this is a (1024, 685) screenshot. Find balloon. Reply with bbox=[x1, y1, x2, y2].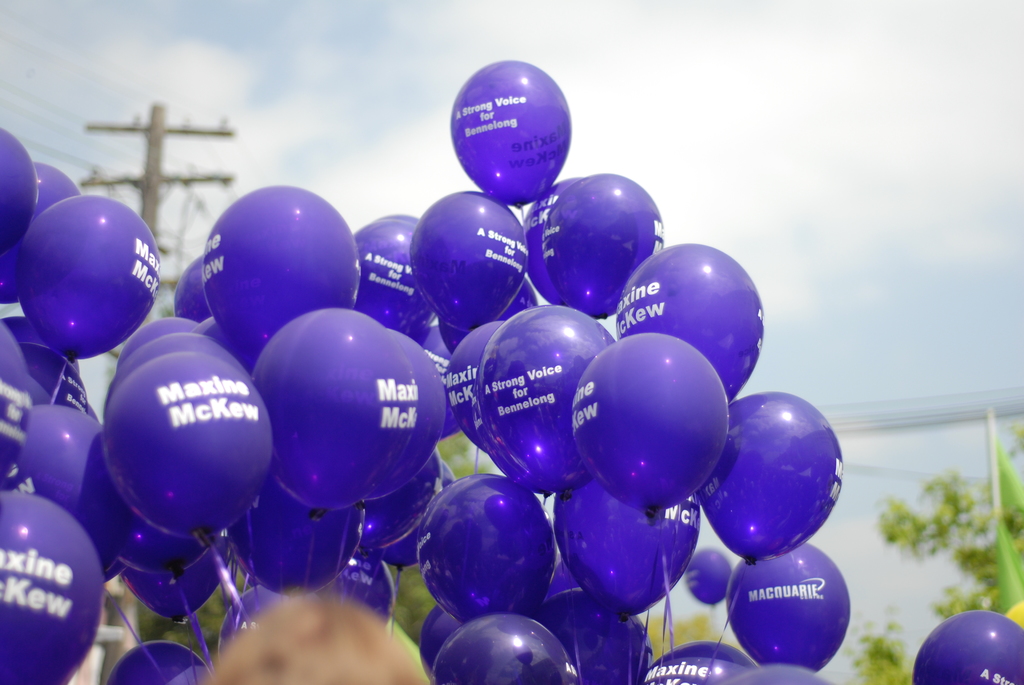
bbox=[20, 195, 159, 363].
